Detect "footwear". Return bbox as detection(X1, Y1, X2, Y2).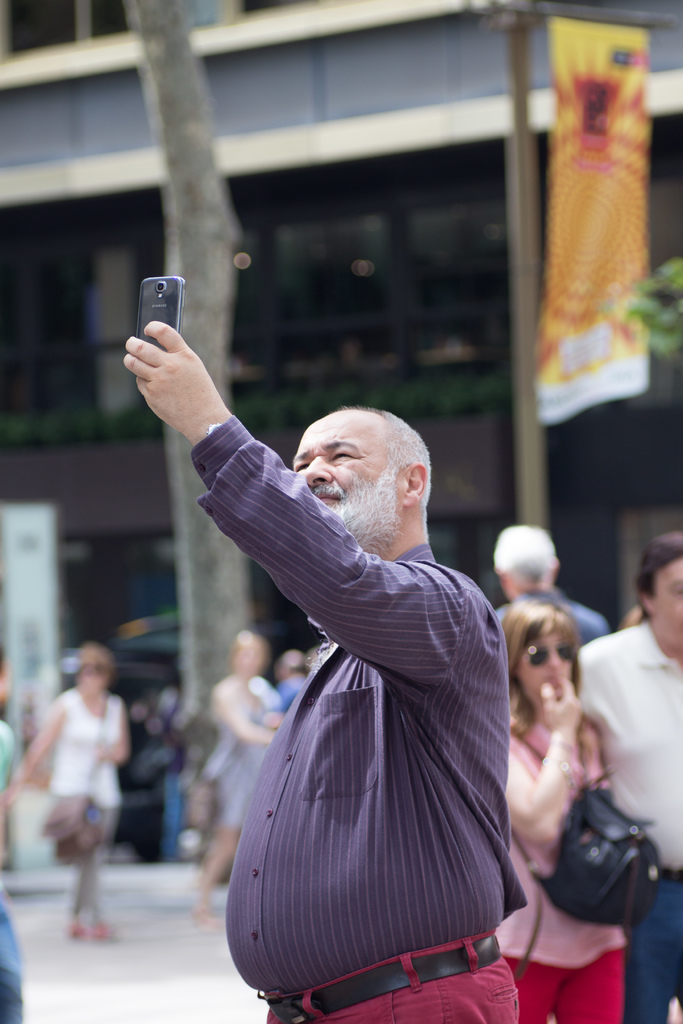
detection(93, 922, 110, 939).
